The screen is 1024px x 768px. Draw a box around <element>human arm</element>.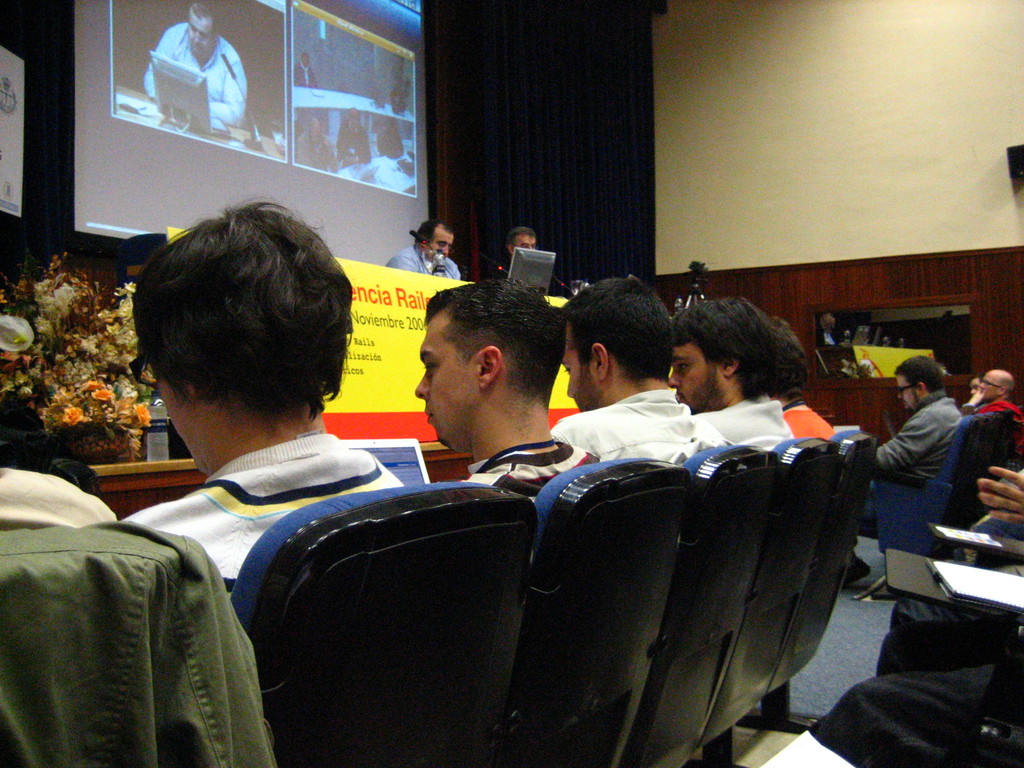
(872, 403, 950, 467).
